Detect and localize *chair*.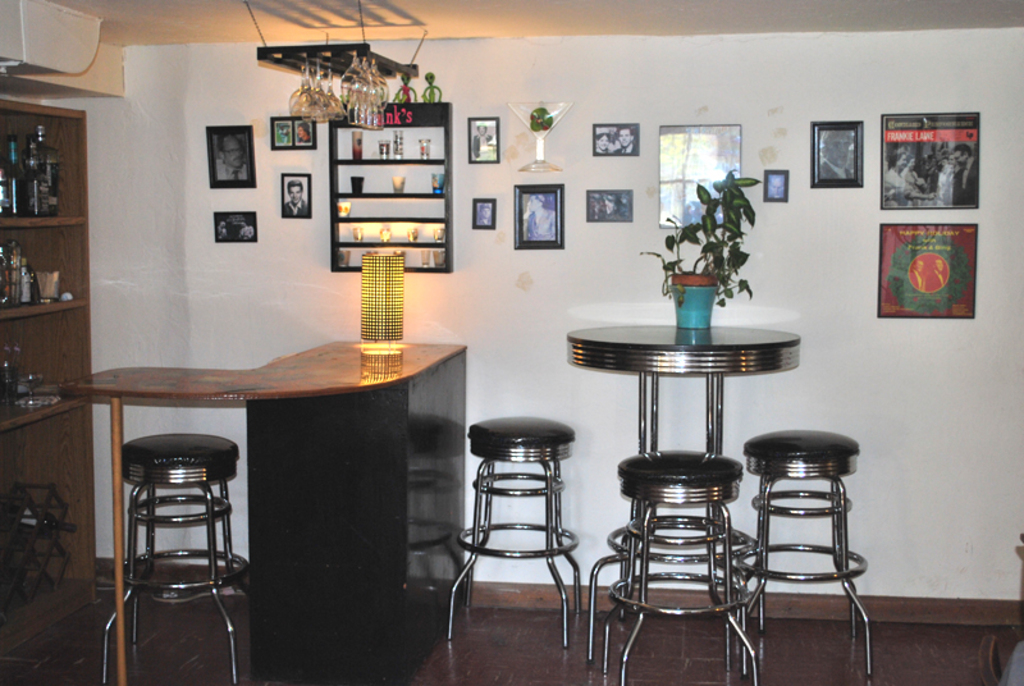
Localized at rect(114, 404, 248, 677).
